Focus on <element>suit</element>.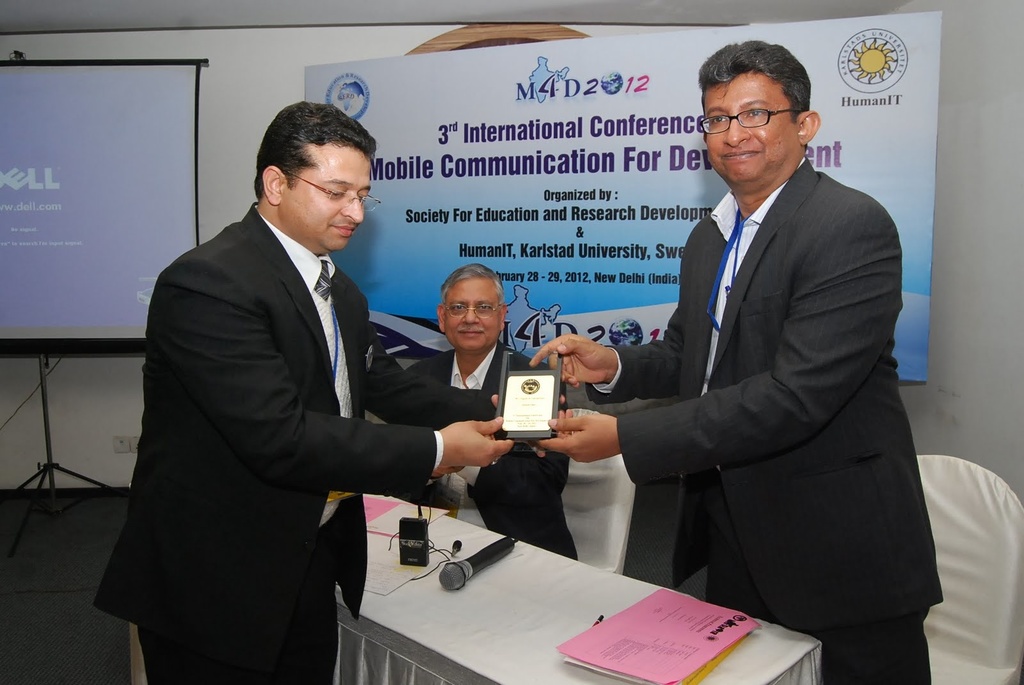
Focused at box(582, 159, 943, 684).
